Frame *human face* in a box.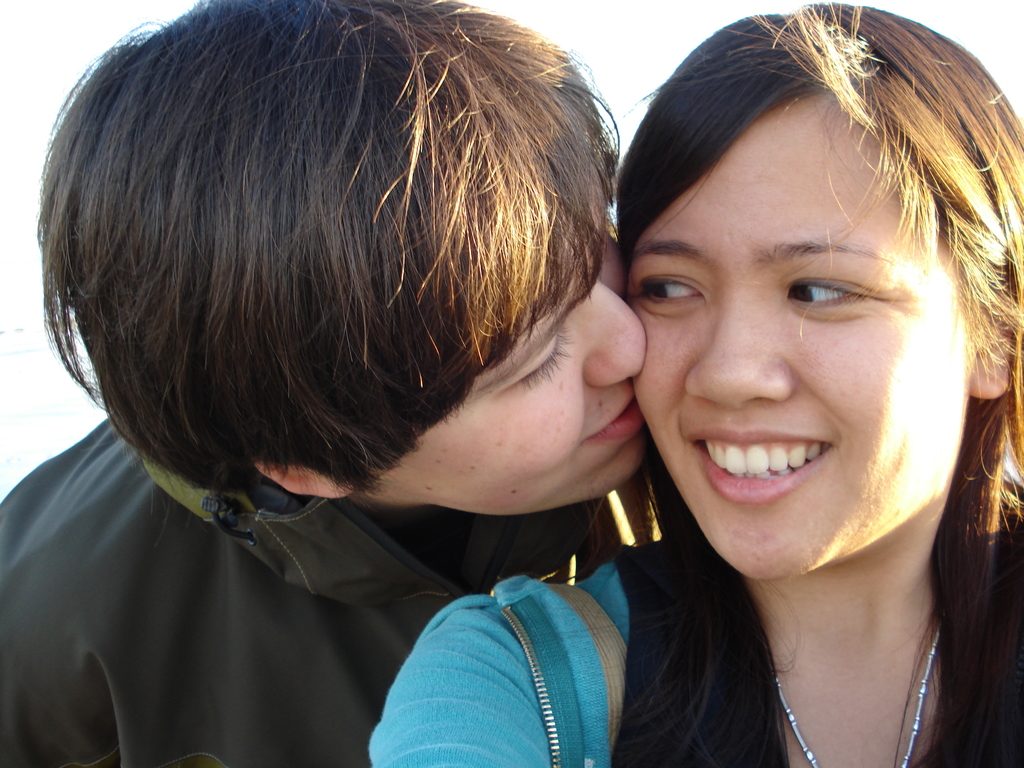
x1=627 y1=80 x2=975 y2=579.
